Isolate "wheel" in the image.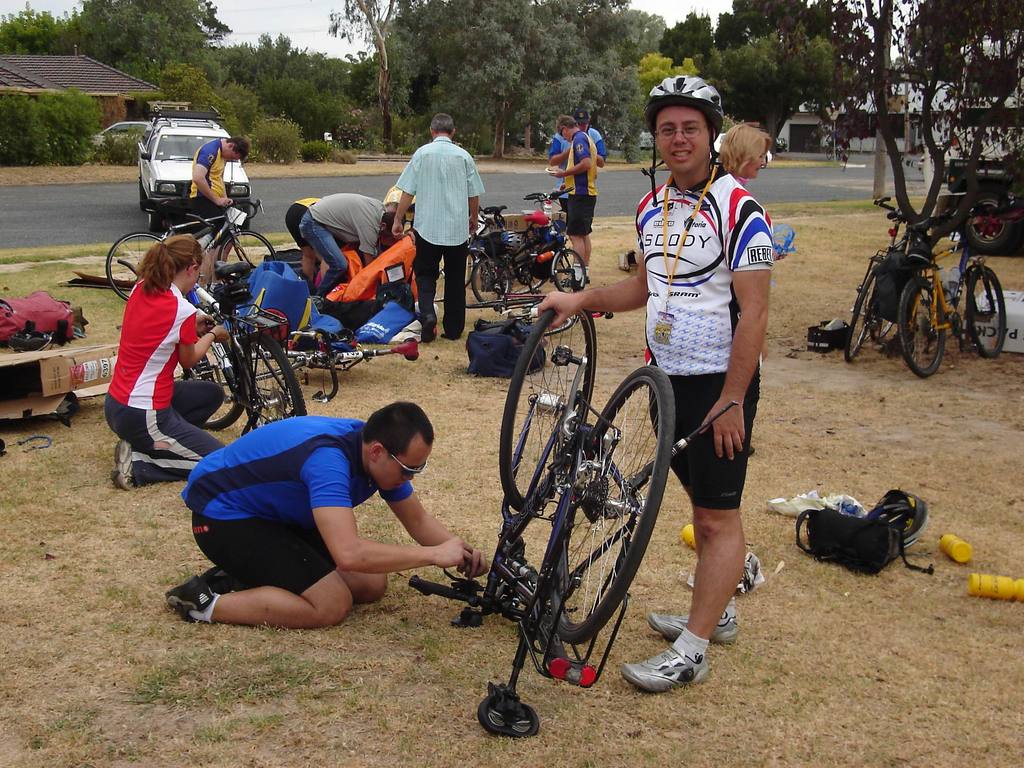
Isolated region: 241,331,310,431.
